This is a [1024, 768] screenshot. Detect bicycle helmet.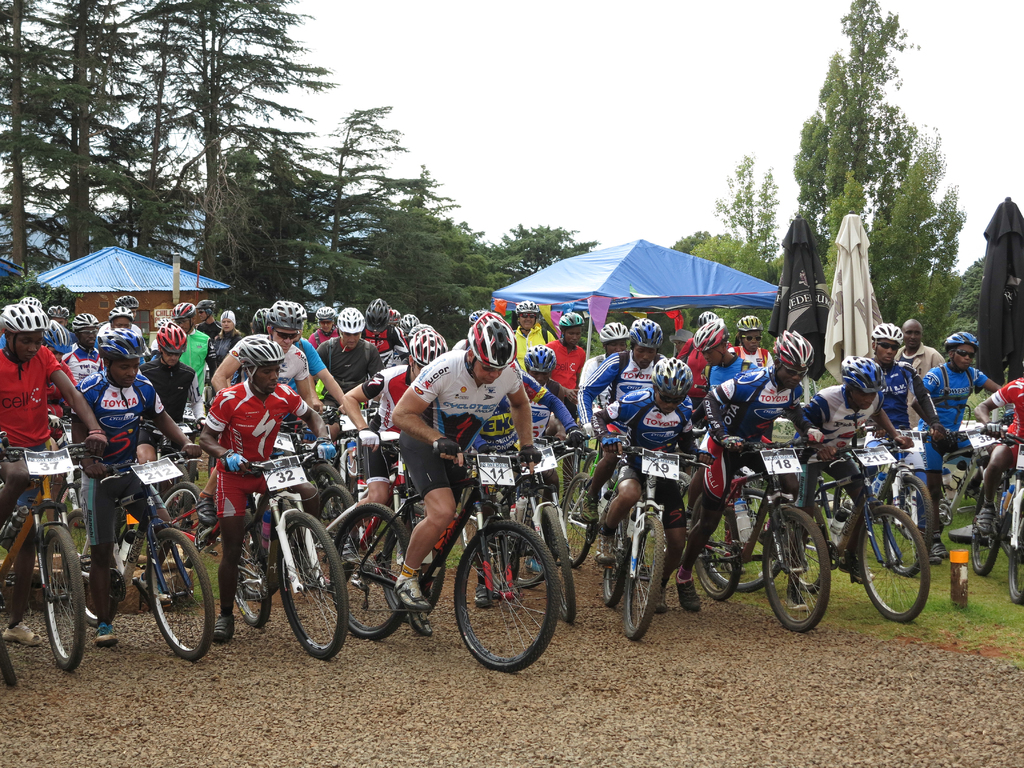
x1=371 y1=297 x2=388 y2=330.
